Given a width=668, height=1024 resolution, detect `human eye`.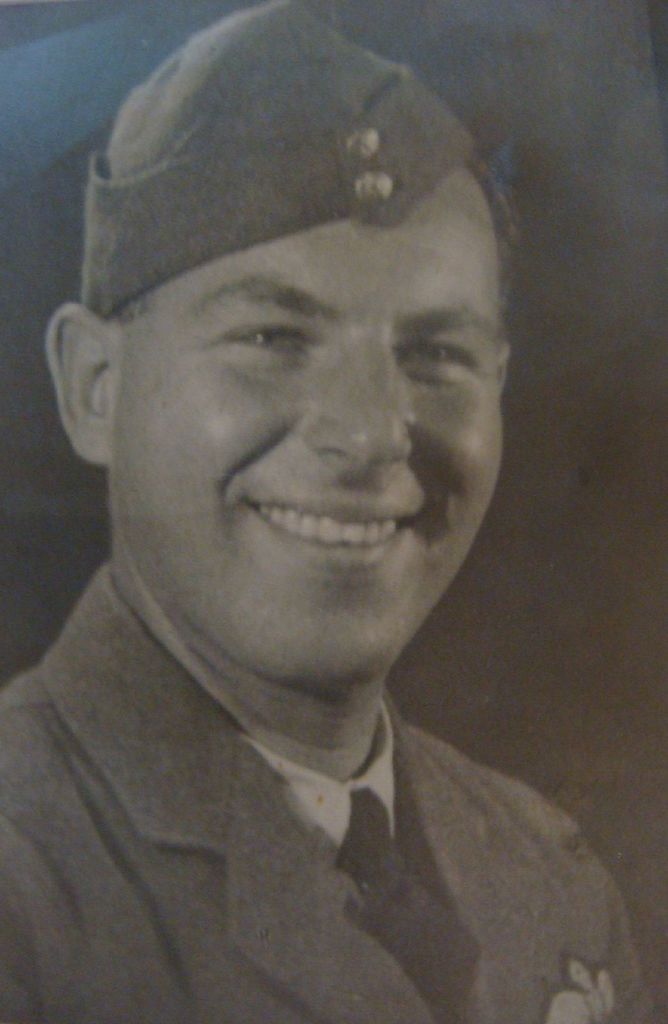
x1=221 y1=314 x2=319 y2=361.
